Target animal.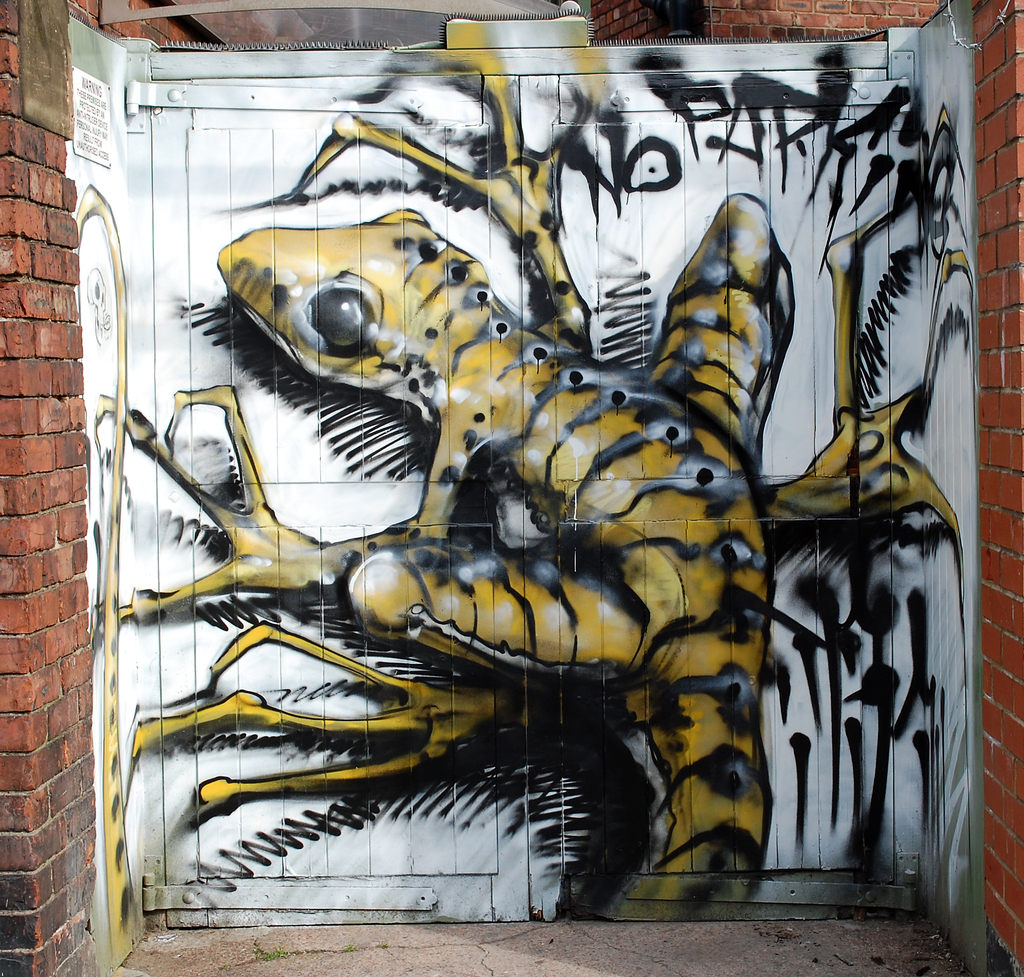
Target region: pyautogui.locateOnScreen(83, 24, 975, 969).
